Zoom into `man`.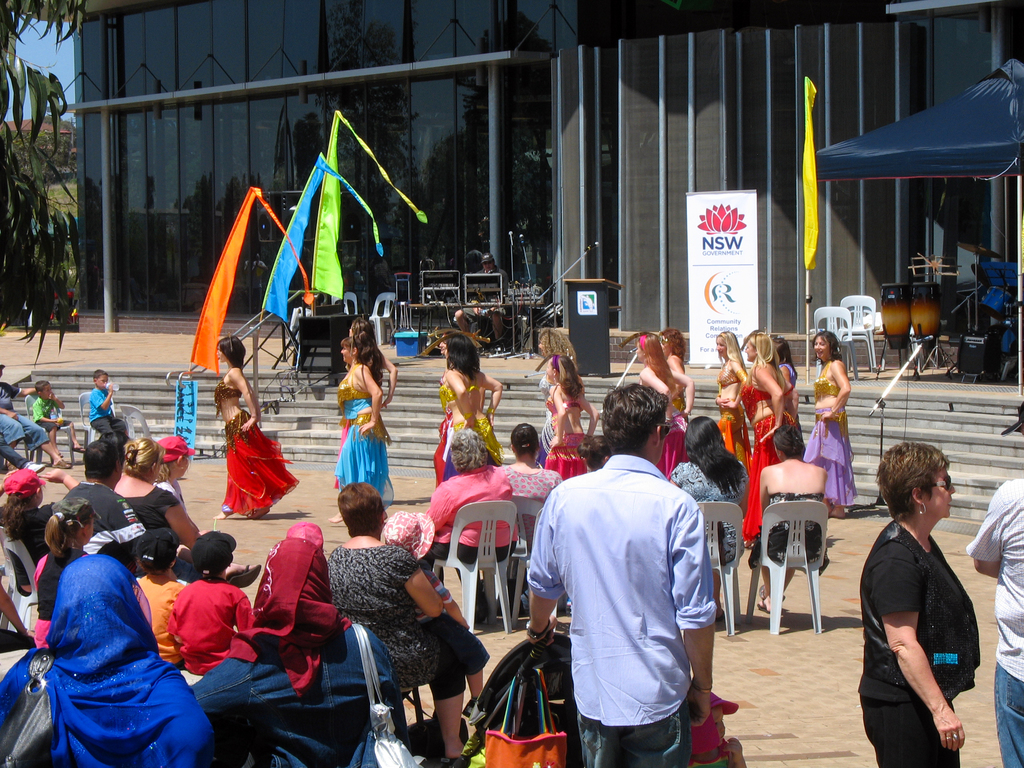
Zoom target: bbox=[964, 397, 1023, 767].
